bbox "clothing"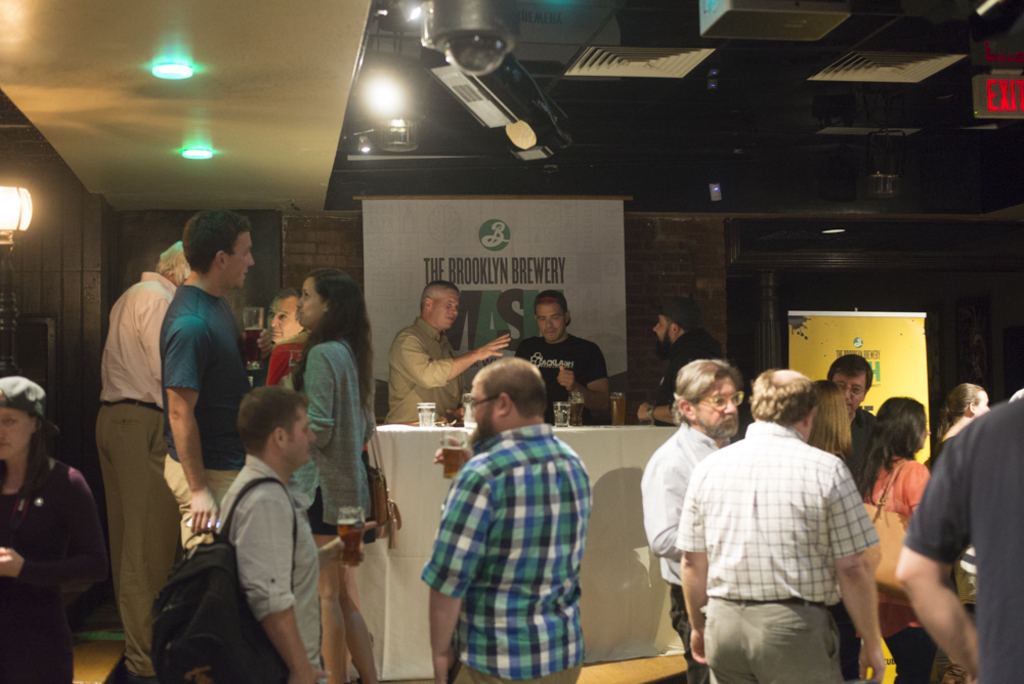
left=901, top=391, right=1023, bottom=683
